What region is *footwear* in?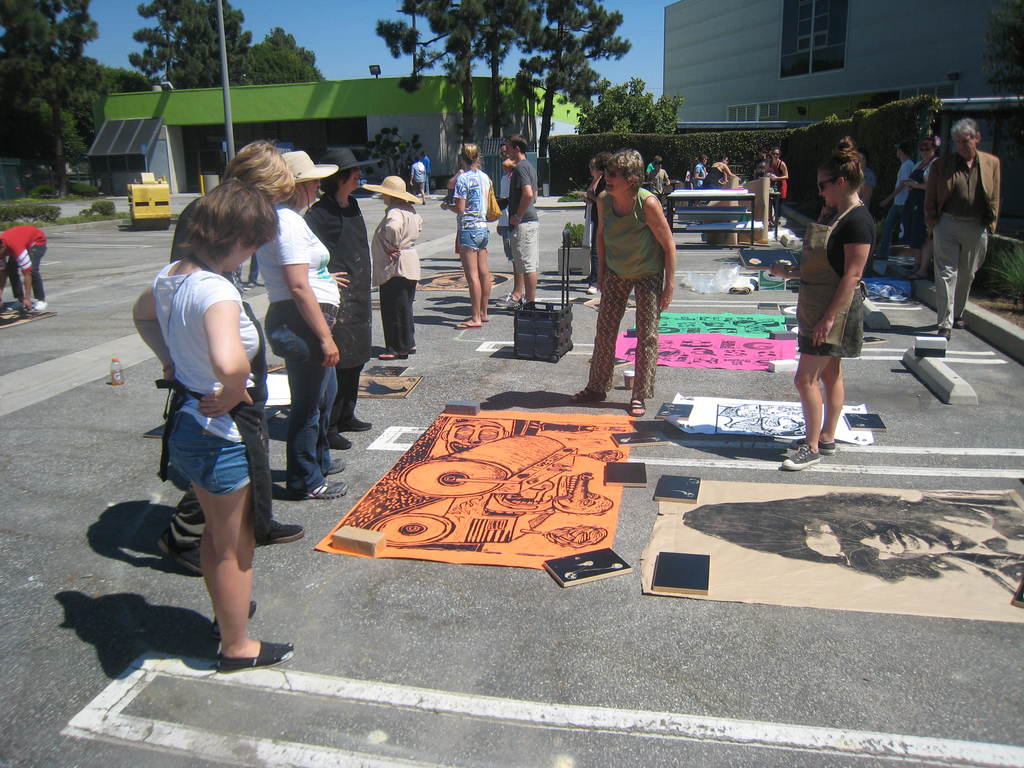
{"x1": 633, "y1": 396, "x2": 646, "y2": 415}.
